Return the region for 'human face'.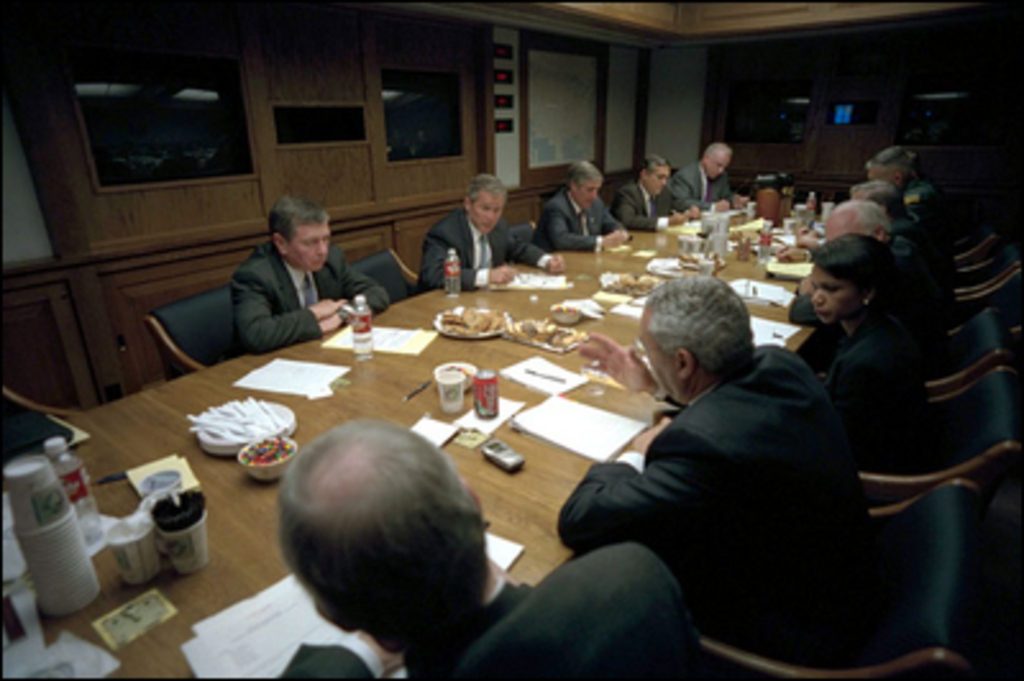
[x1=648, y1=166, x2=668, y2=189].
